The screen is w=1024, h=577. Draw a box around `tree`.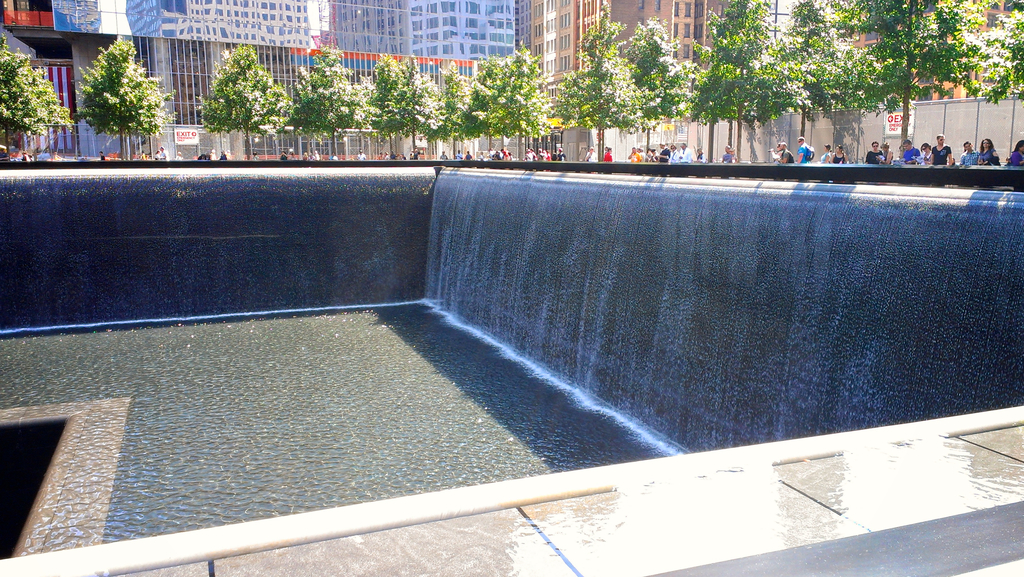
bbox(0, 34, 72, 162).
